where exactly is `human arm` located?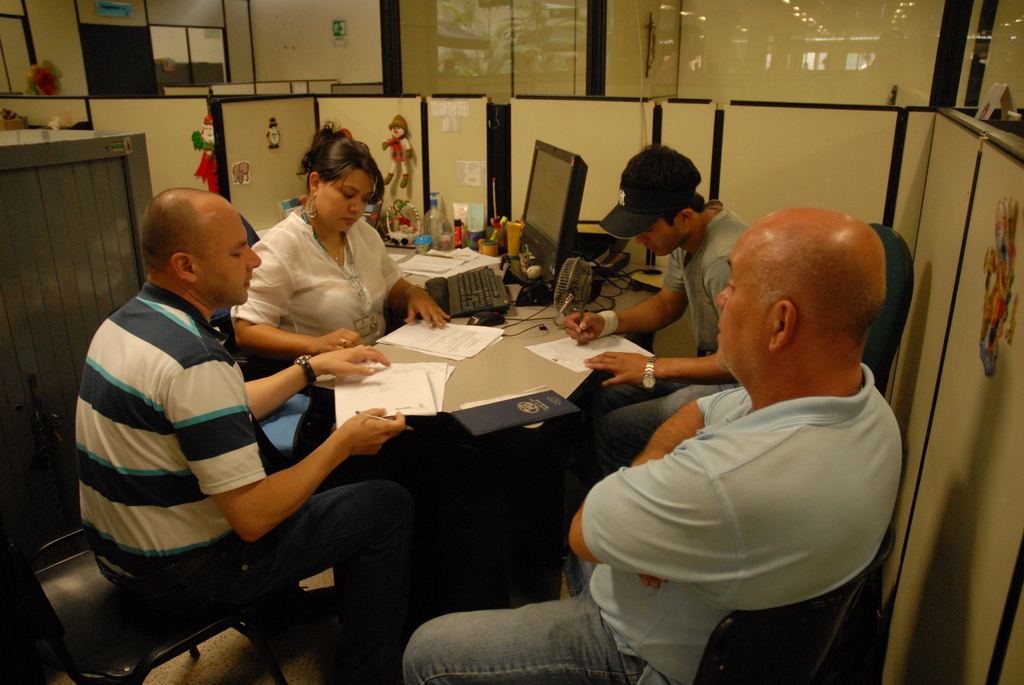
Its bounding box is select_region(380, 228, 449, 331).
